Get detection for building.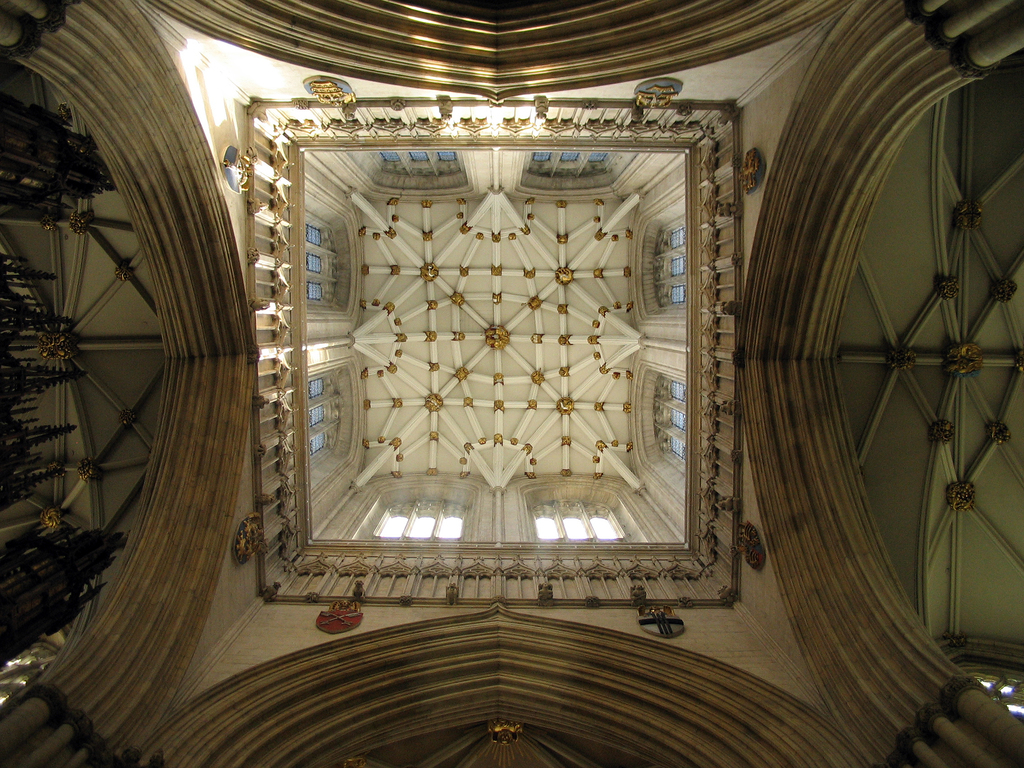
Detection: box(0, 0, 1023, 767).
